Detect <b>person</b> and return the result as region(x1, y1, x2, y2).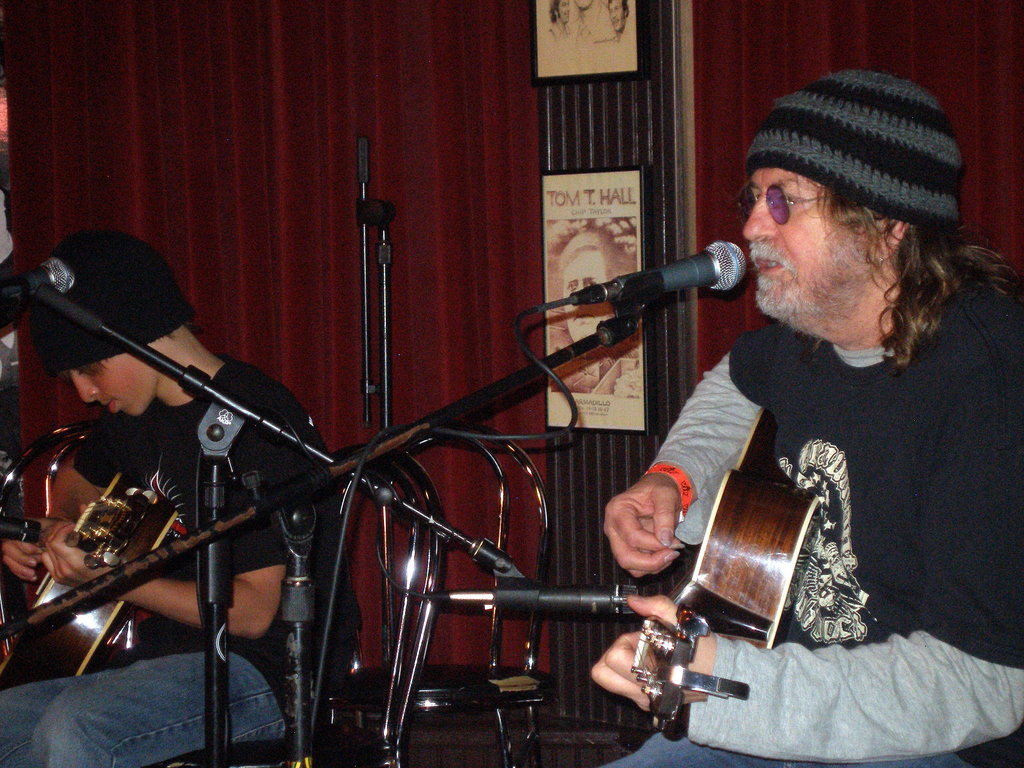
region(603, 82, 1007, 750).
